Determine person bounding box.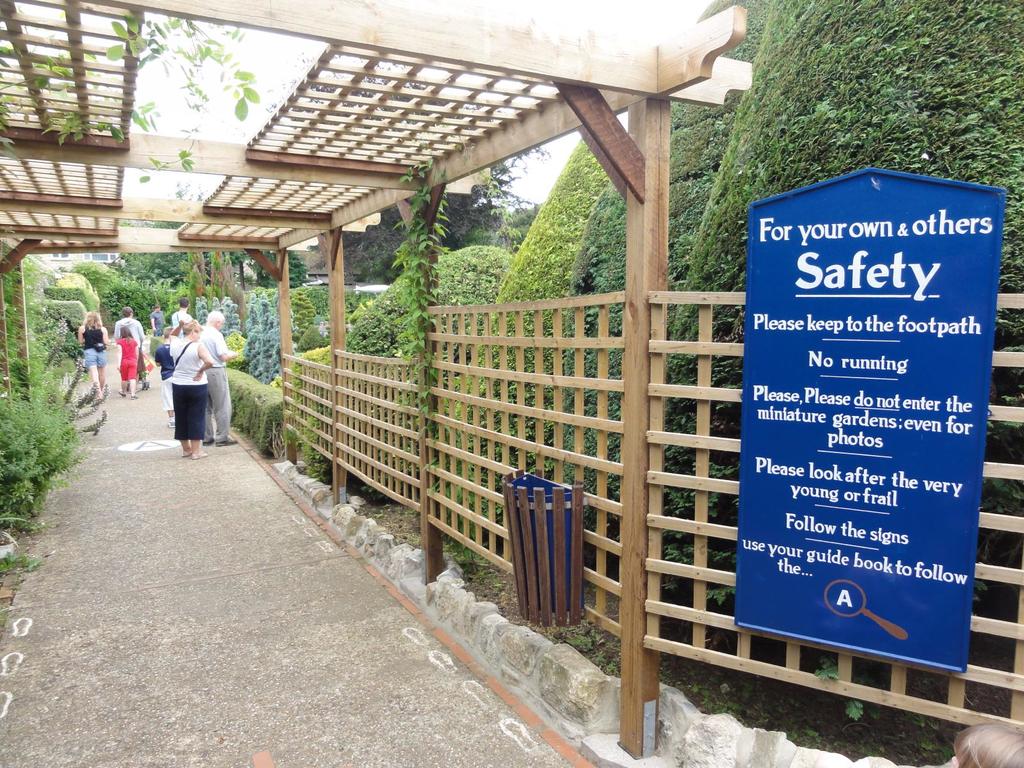
Determined: <region>153, 323, 173, 430</region>.
